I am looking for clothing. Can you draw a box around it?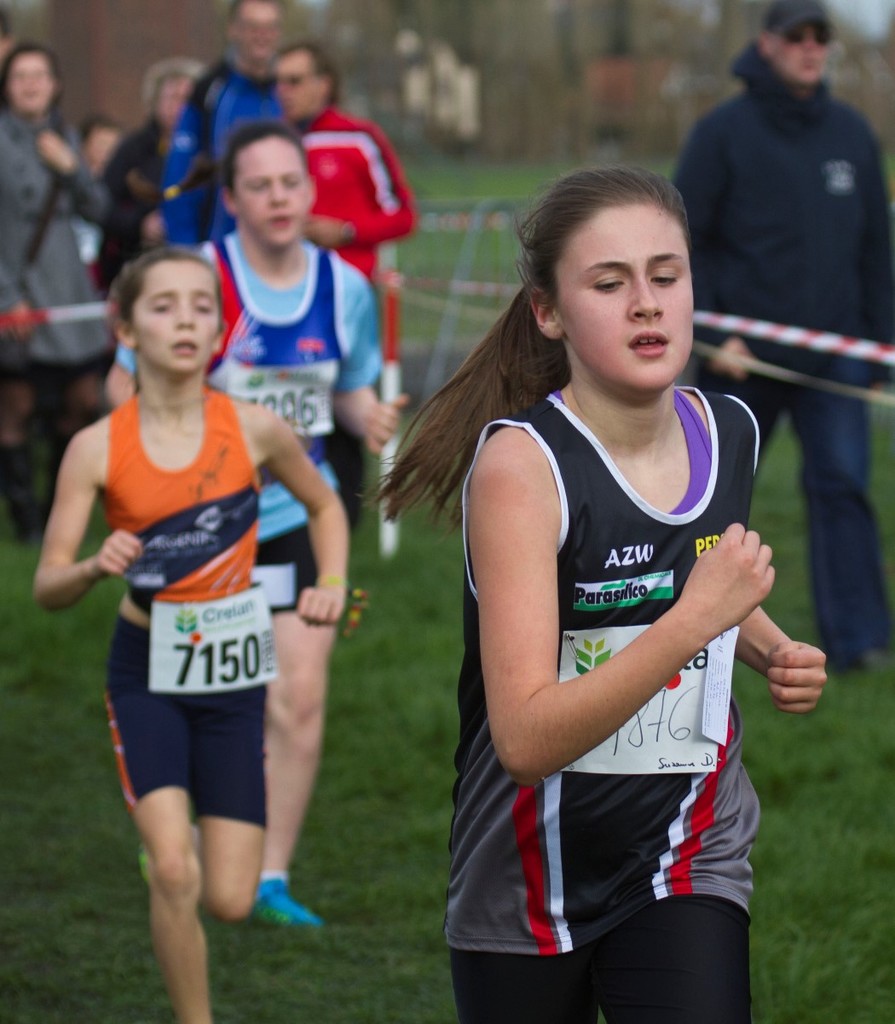
Sure, the bounding box is bbox(114, 236, 390, 614).
